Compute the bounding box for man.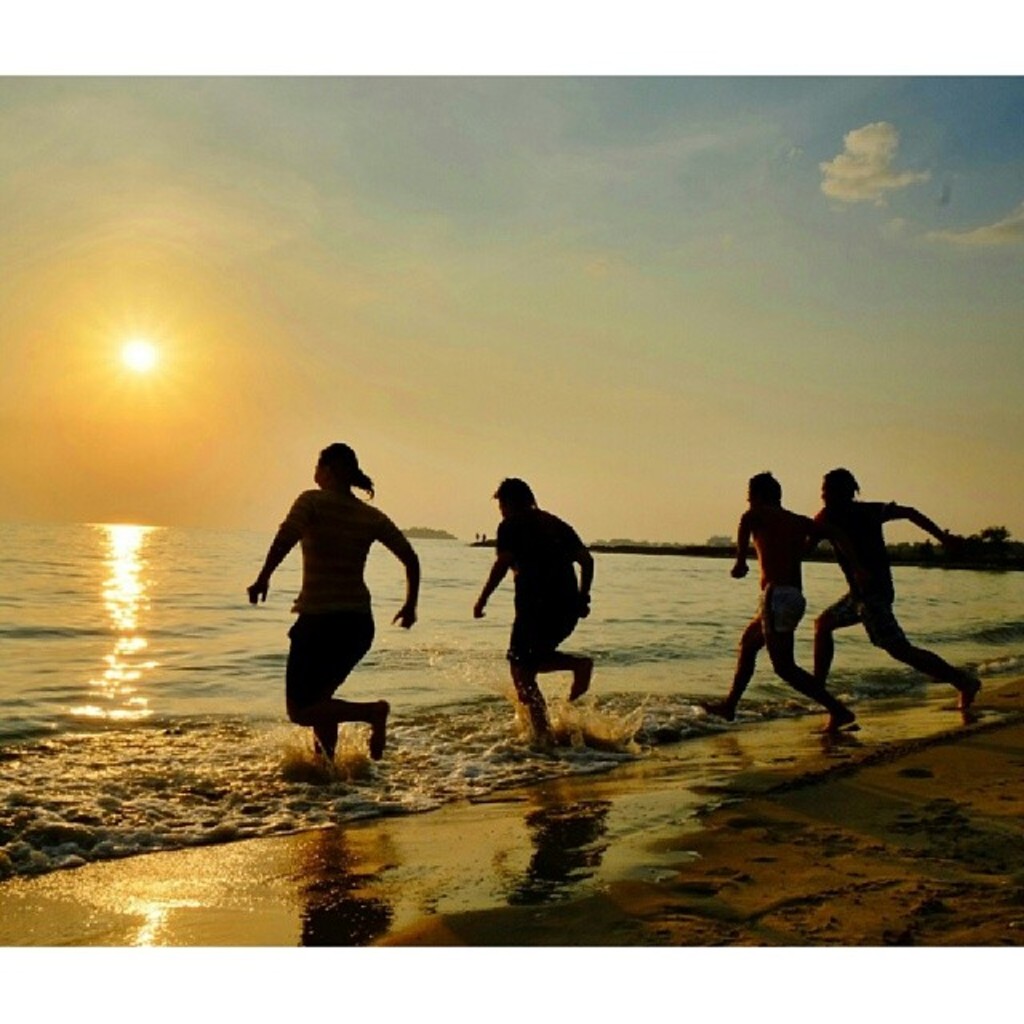
detection(707, 467, 856, 730).
